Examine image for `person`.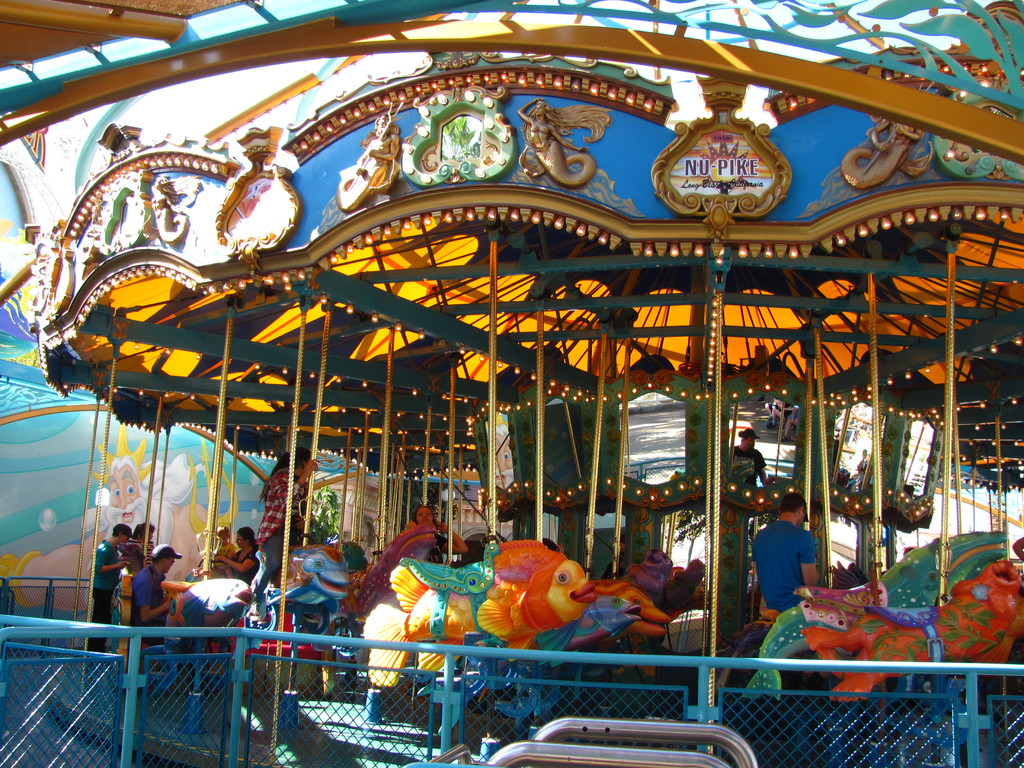
Examination result: (408,502,473,564).
